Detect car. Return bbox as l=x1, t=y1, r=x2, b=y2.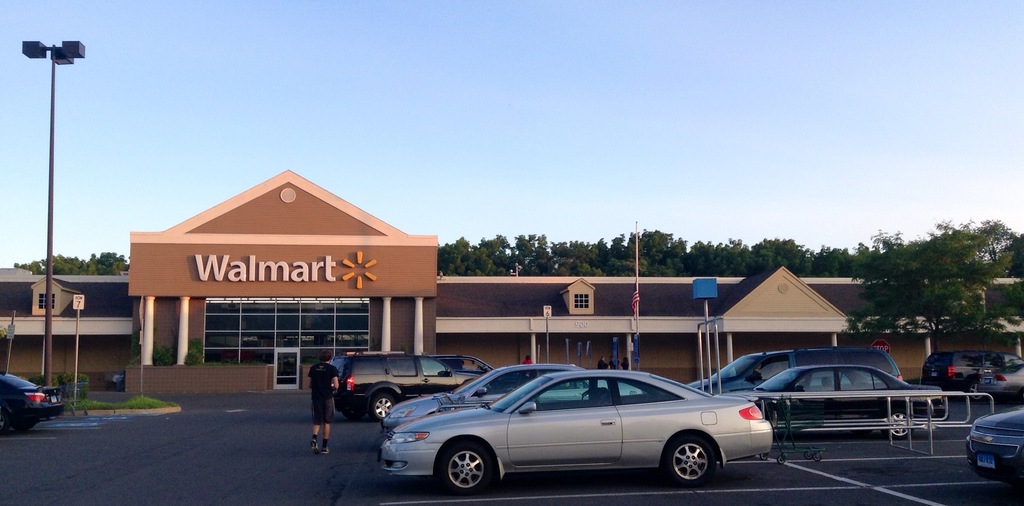
l=0, t=370, r=64, b=430.
